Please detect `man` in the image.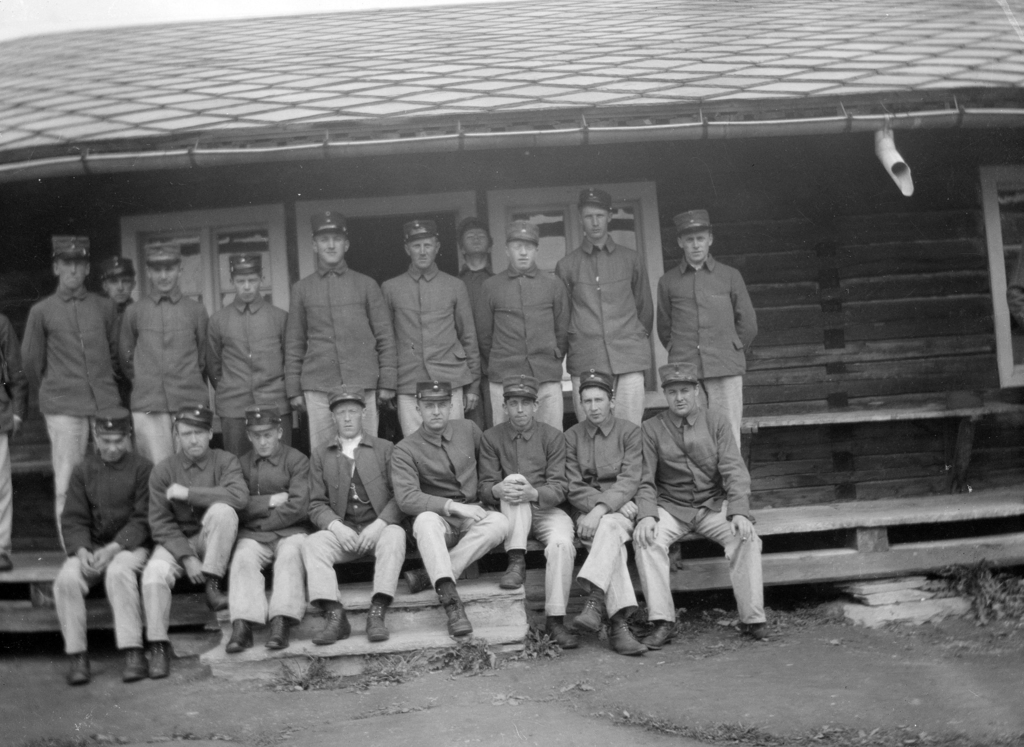
45, 402, 147, 691.
